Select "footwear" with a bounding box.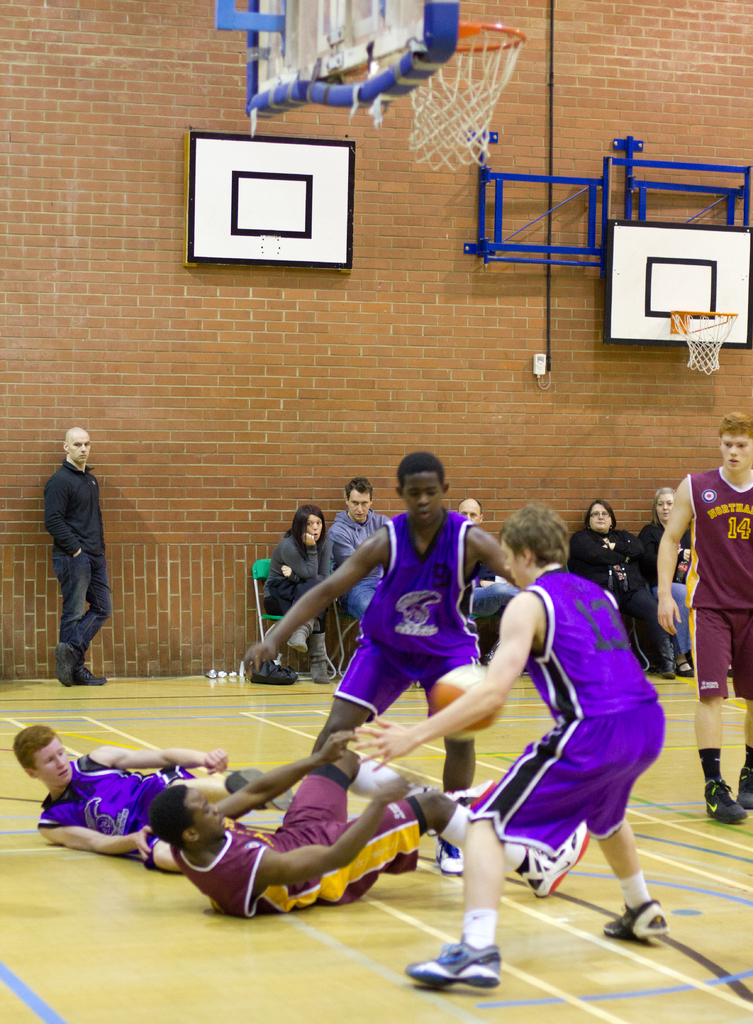
bbox=(293, 611, 316, 653).
